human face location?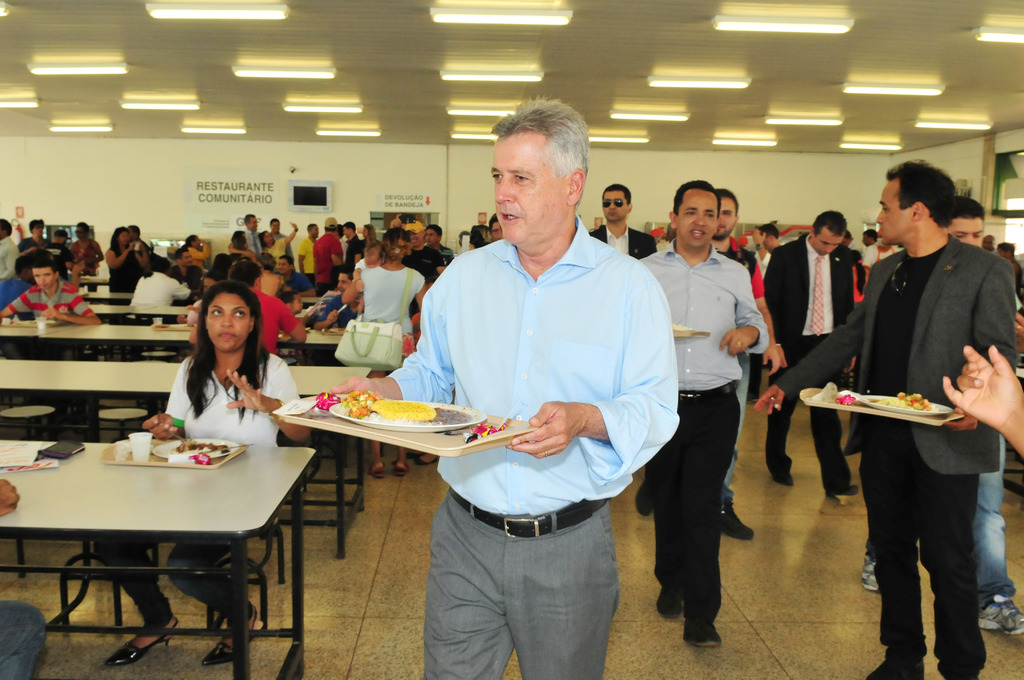
599, 191, 627, 225
